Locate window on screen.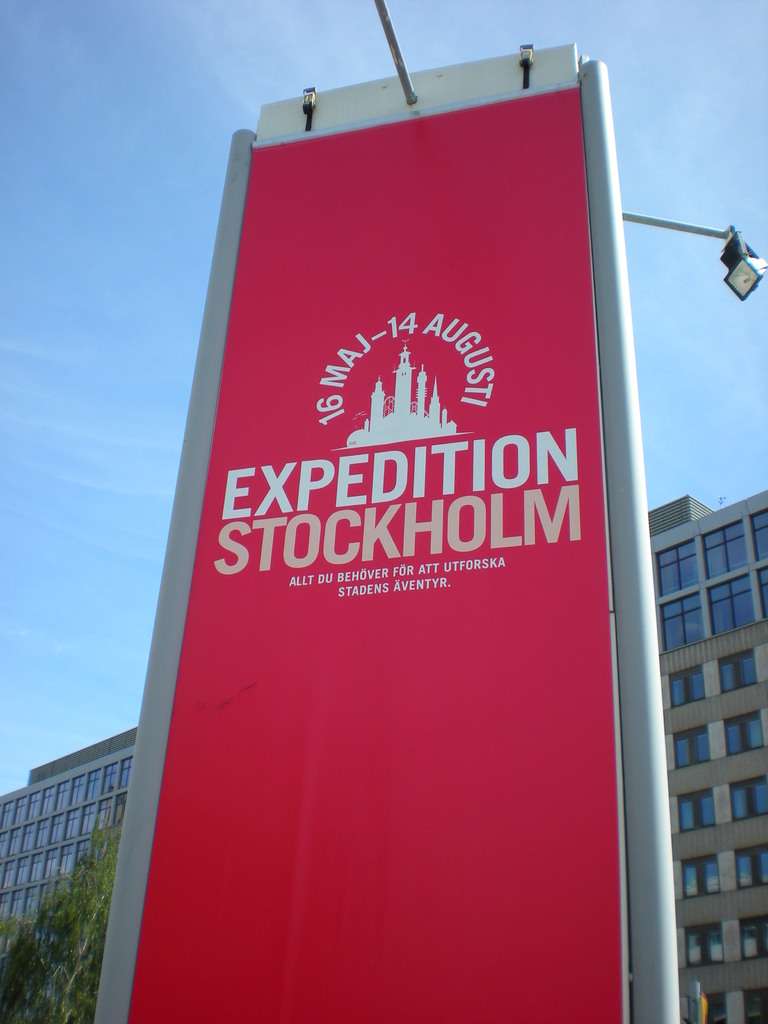
On screen at Rect(679, 791, 721, 828).
